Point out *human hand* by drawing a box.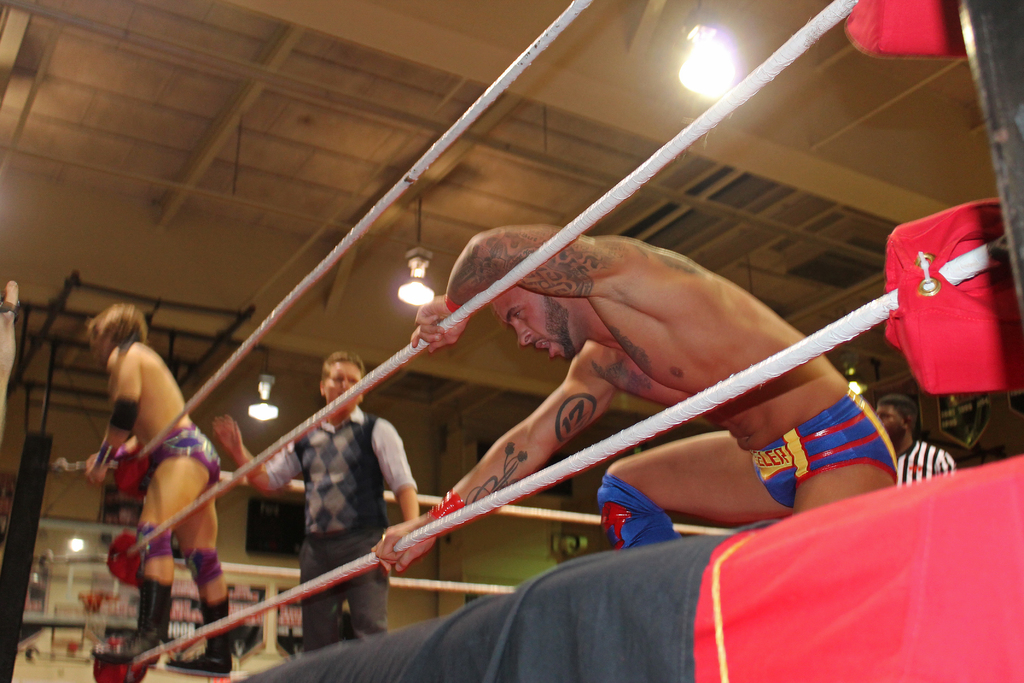
bbox(413, 296, 470, 356).
